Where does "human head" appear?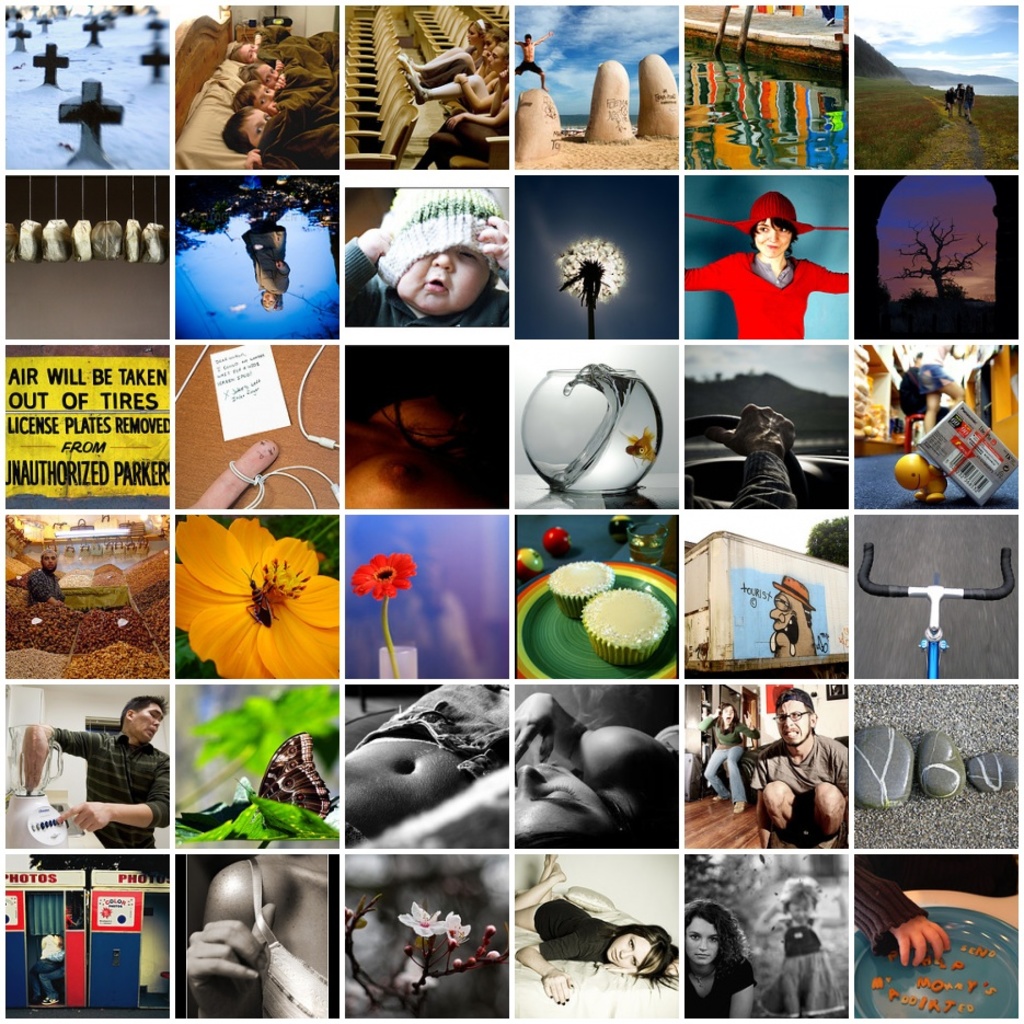
Appears at bbox=(718, 704, 736, 724).
